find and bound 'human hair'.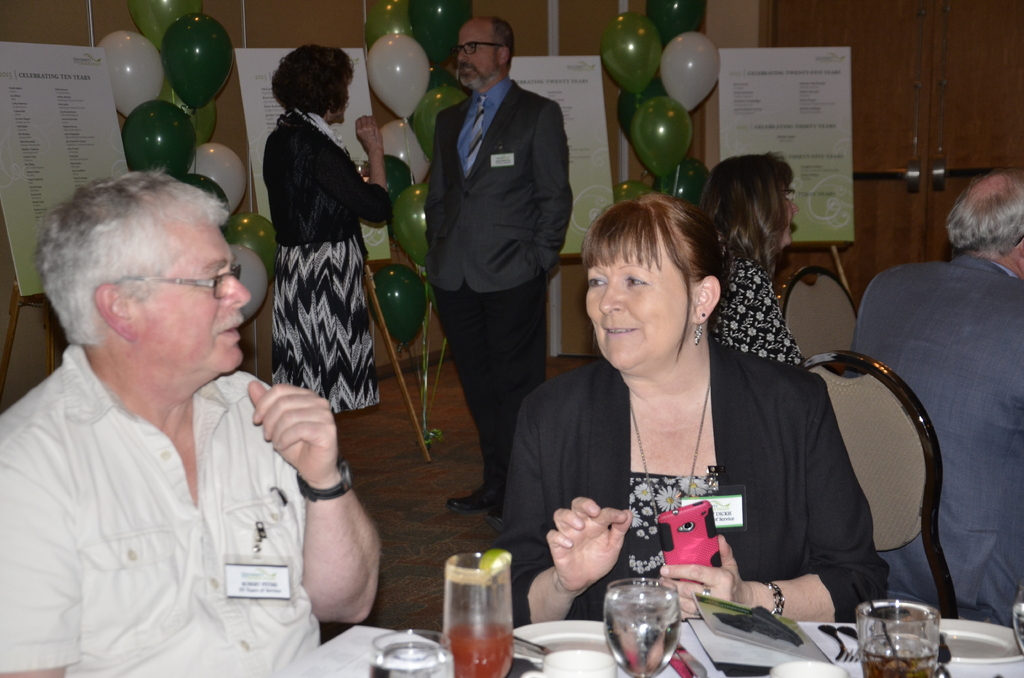
Bound: detection(480, 18, 518, 64).
